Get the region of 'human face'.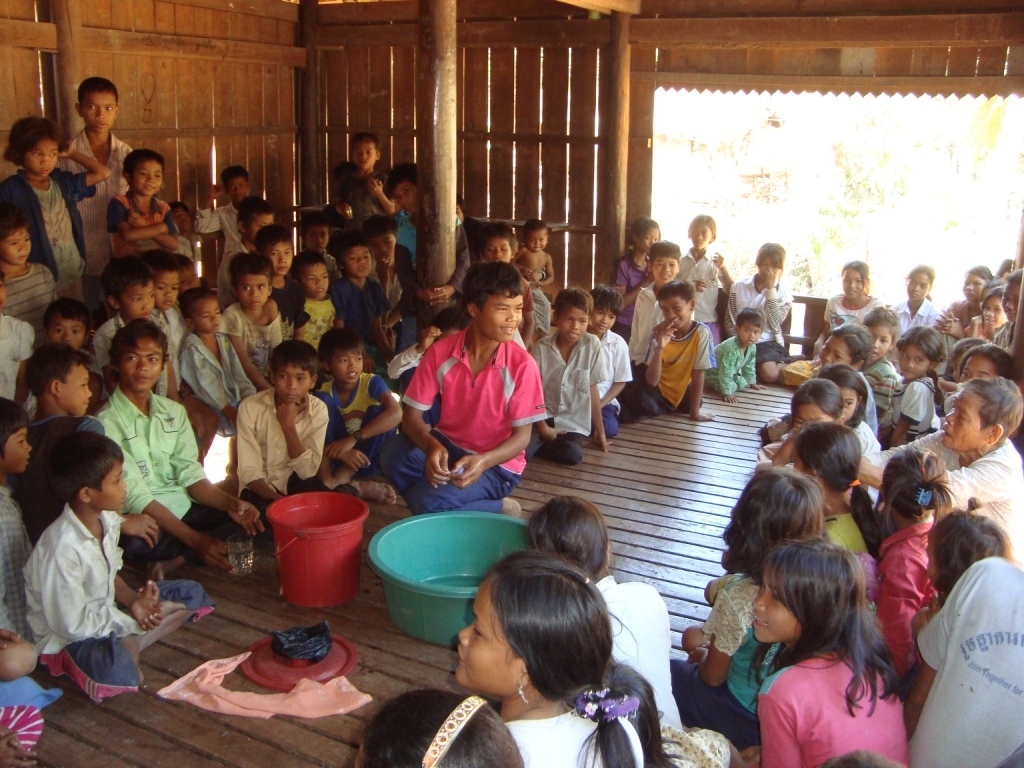
<region>253, 214, 272, 234</region>.
